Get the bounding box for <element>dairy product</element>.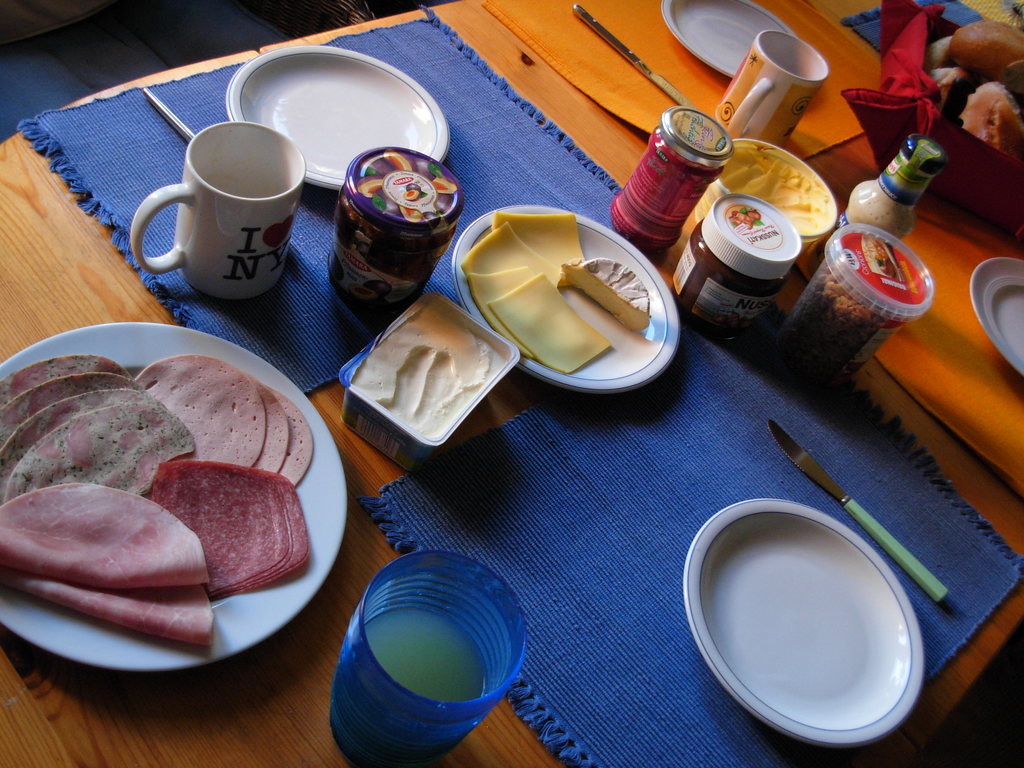
BBox(255, 390, 282, 487).
